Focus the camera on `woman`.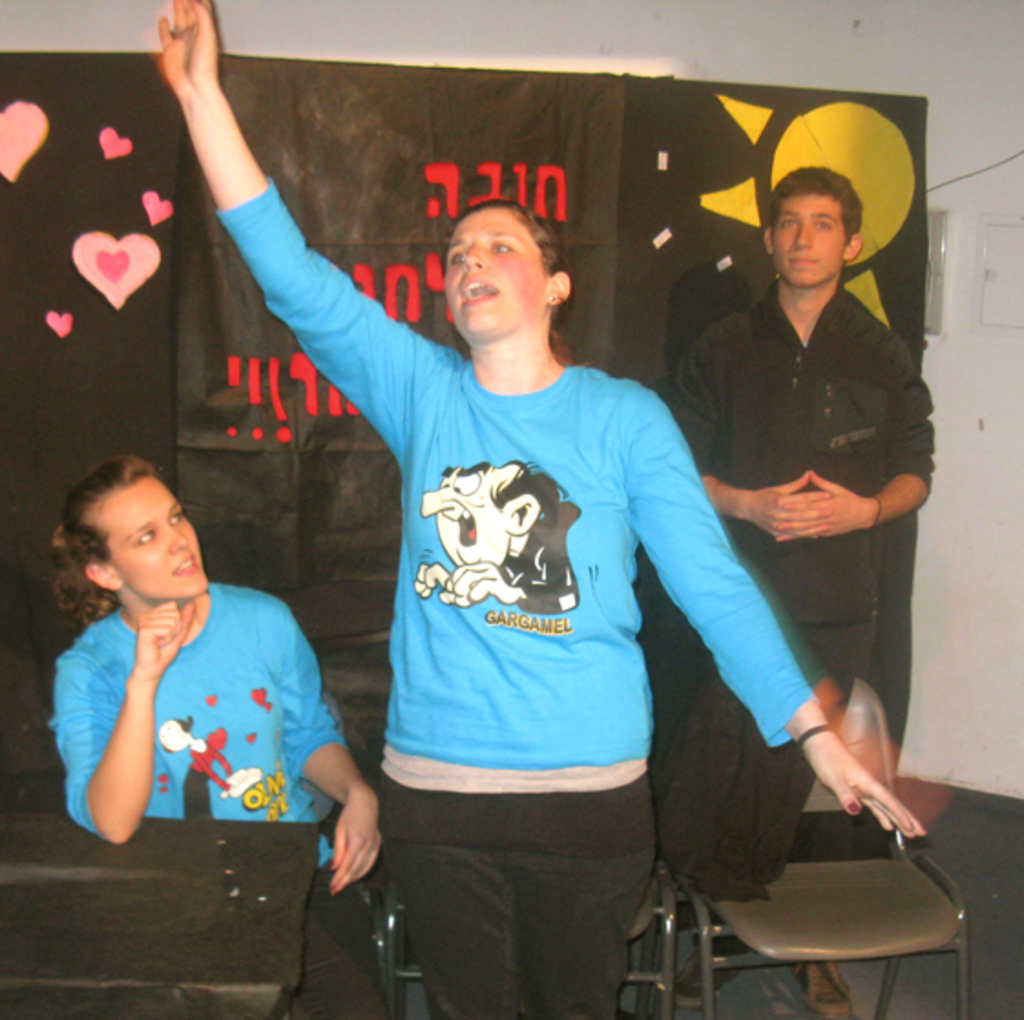
Focus region: l=5, t=456, r=396, b=892.
